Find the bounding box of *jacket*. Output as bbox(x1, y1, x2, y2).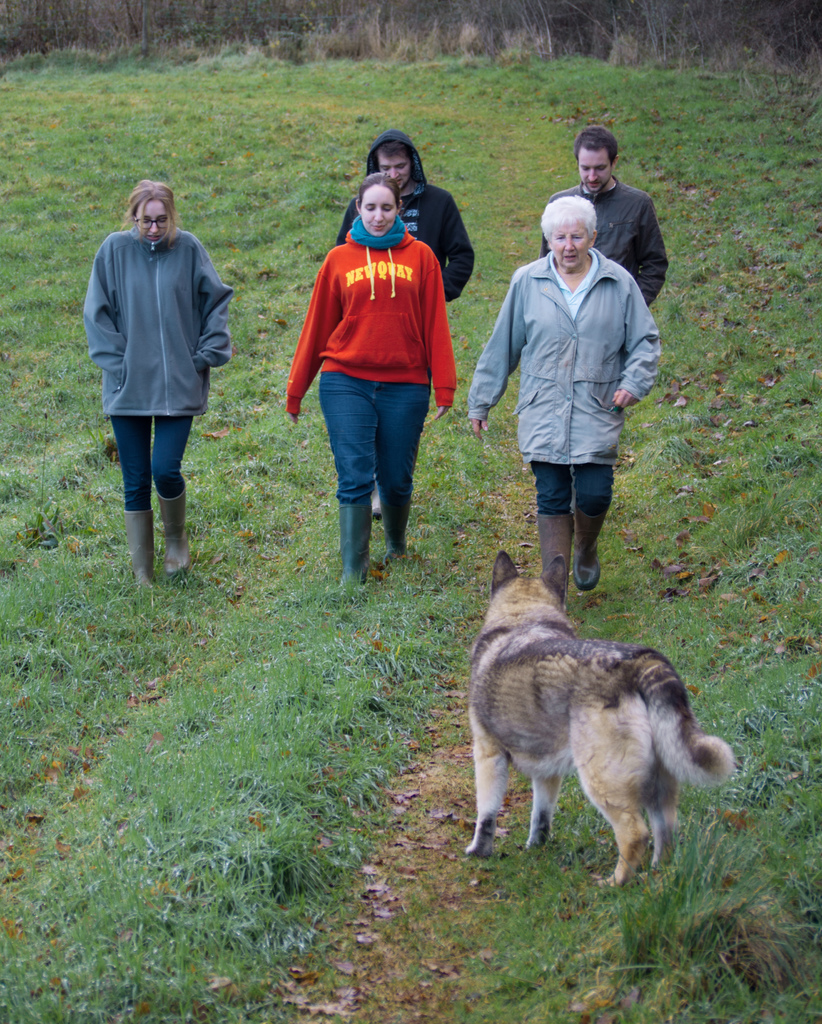
bbox(468, 251, 663, 469).
